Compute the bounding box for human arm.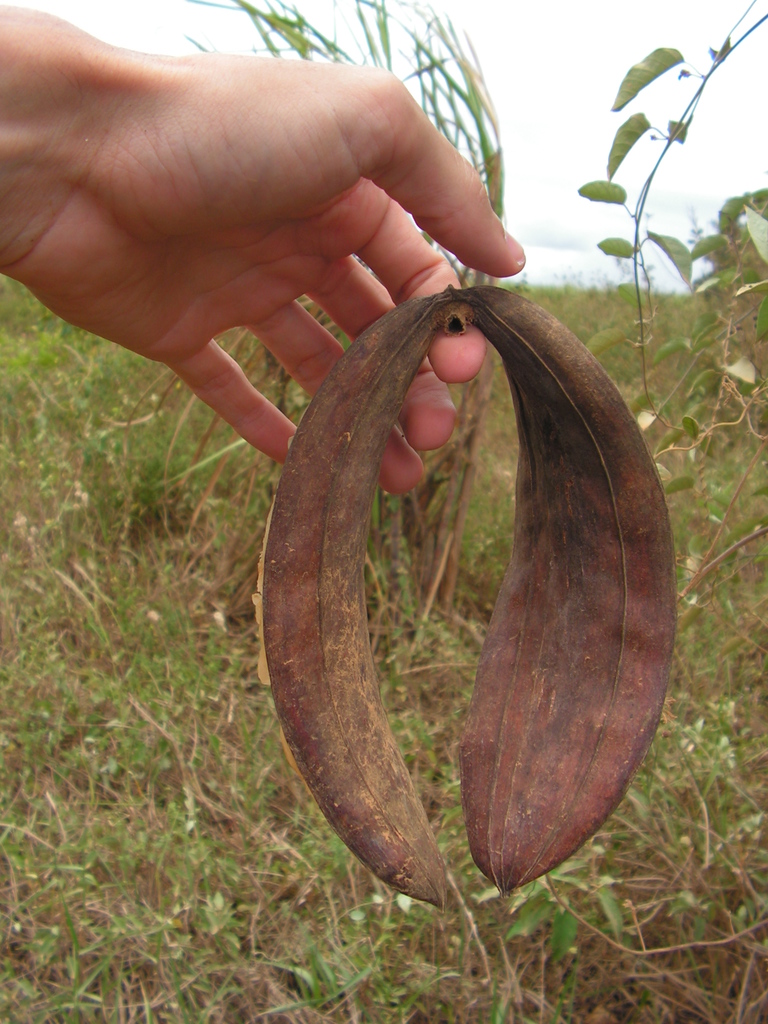
0:1:519:500.
